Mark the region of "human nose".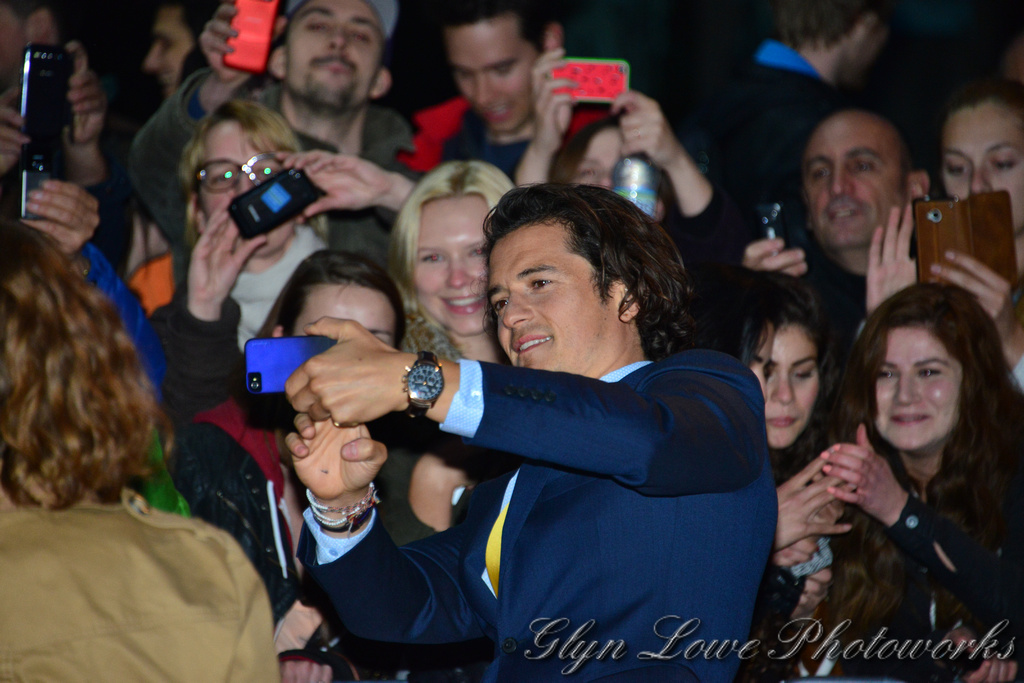
Region: pyautogui.locateOnScreen(144, 48, 160, 72).
